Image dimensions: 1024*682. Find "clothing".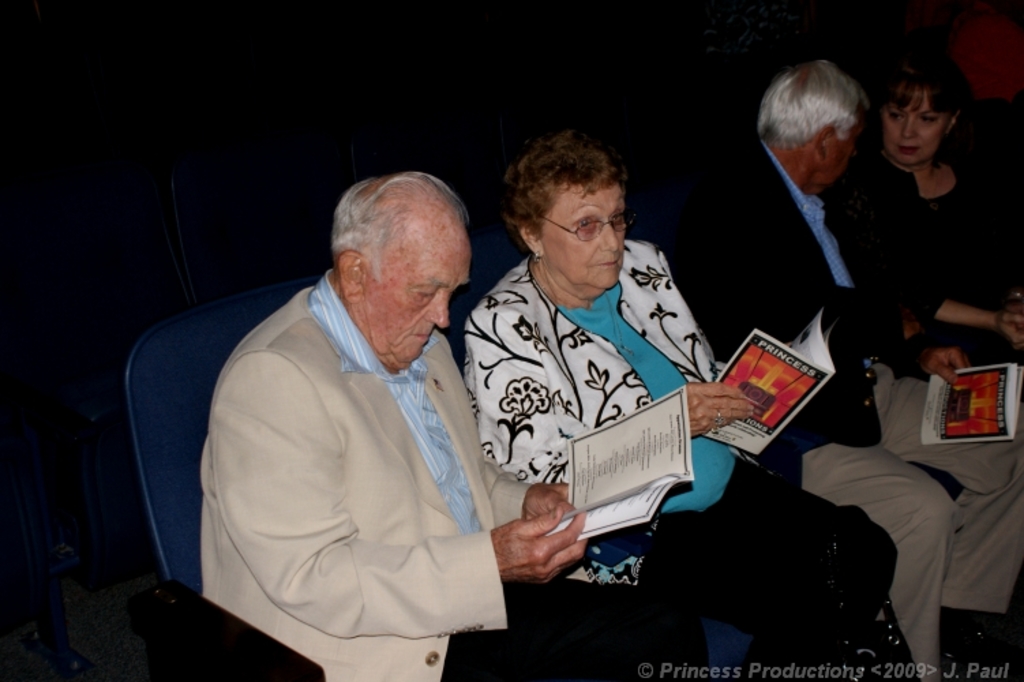
(832, 143, 1019, 381).
